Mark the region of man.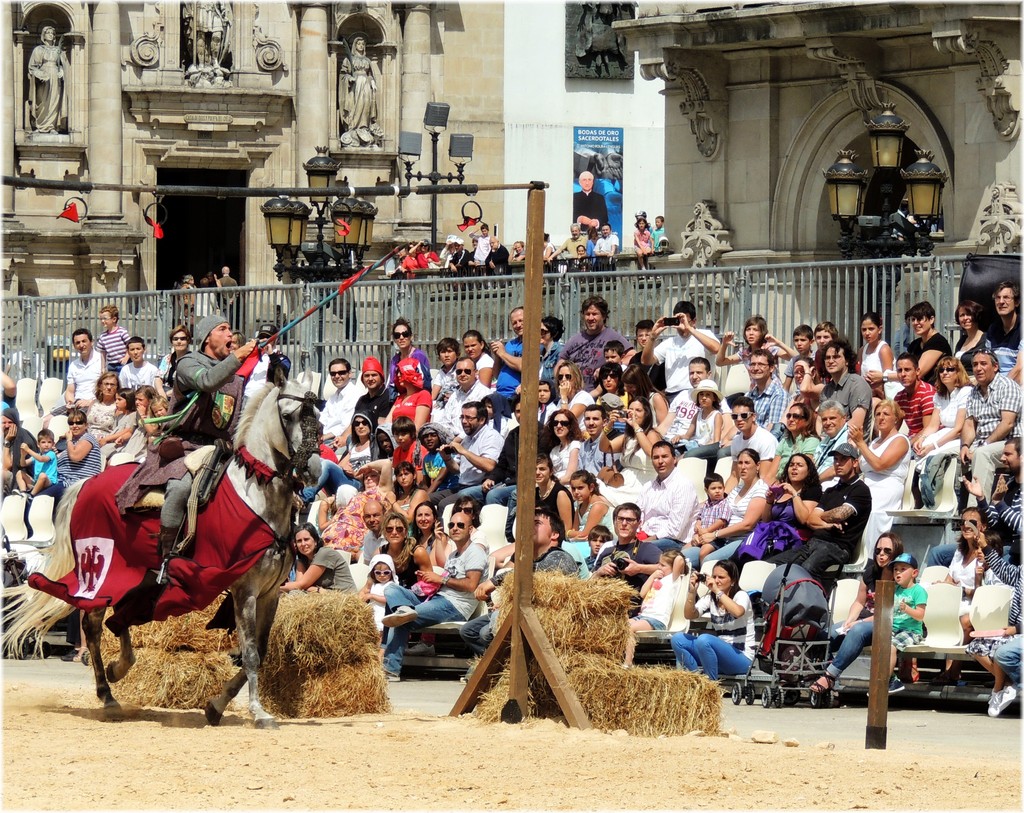
Region: BBox(481, 233, 511, 300).
